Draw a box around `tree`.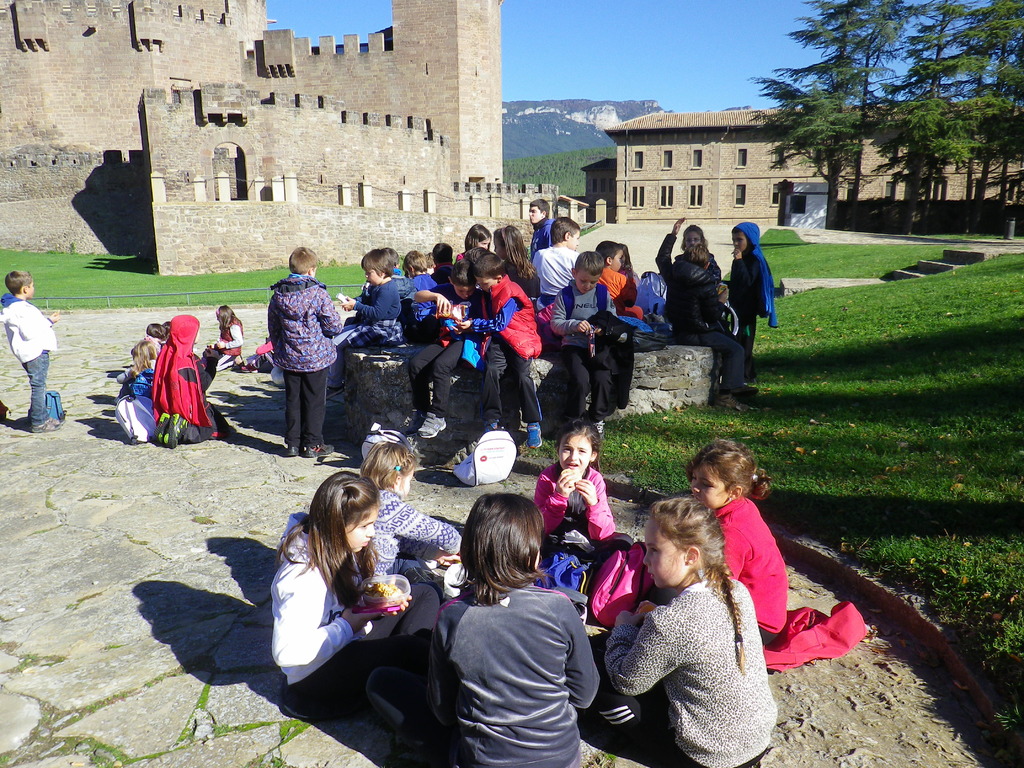
748 0 880 199.
